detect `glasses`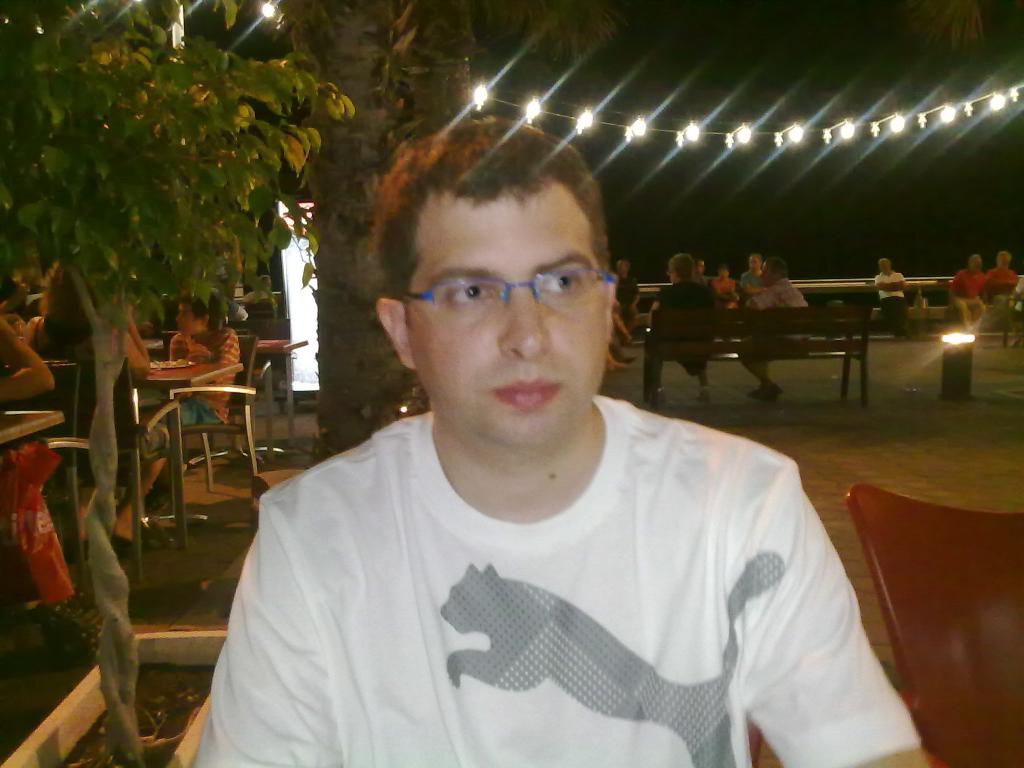
<box>666,269,675,275</box>
